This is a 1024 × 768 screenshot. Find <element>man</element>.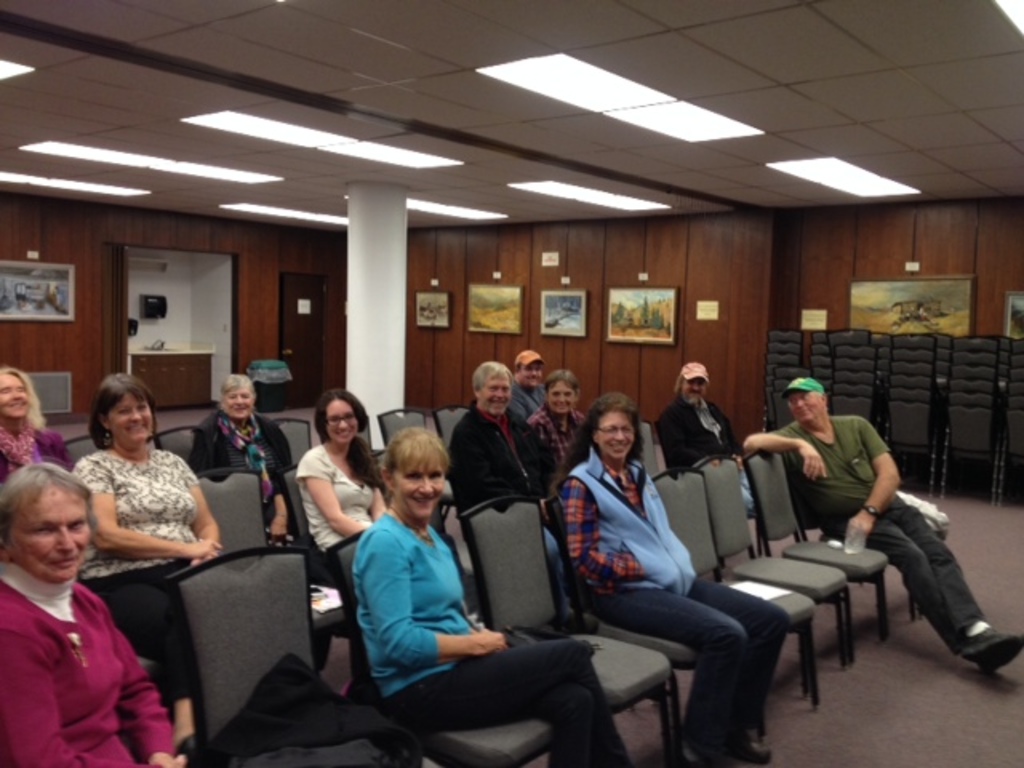
Bounding box: l=451, t=360, r=550, b=611.
